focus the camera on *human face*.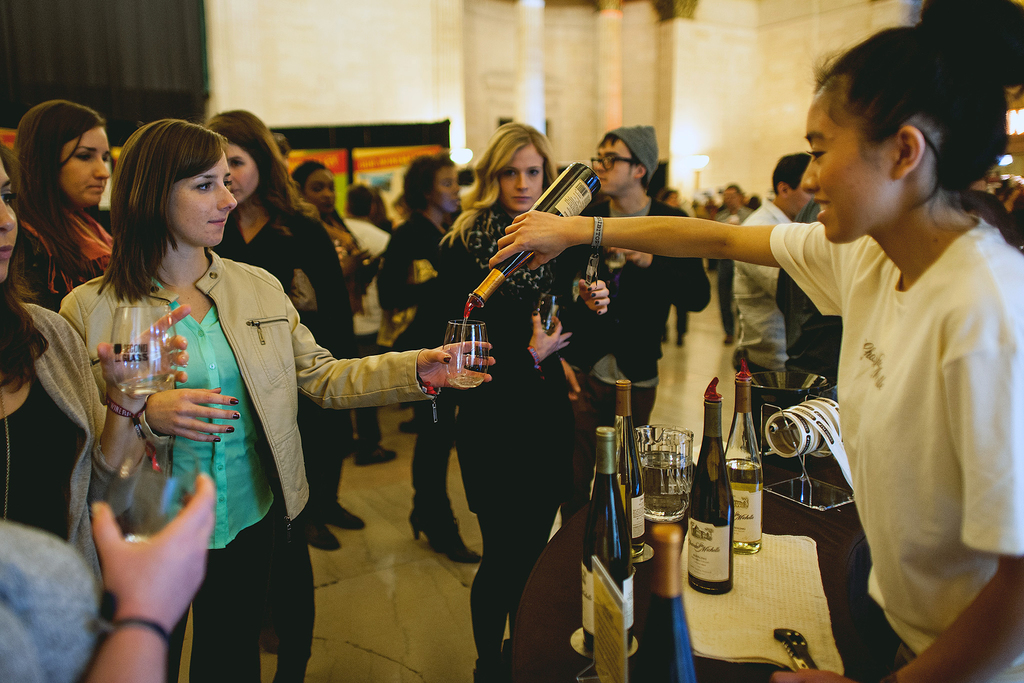
Focus region: [x1=799, y1=85, x2=893, y2=245].
